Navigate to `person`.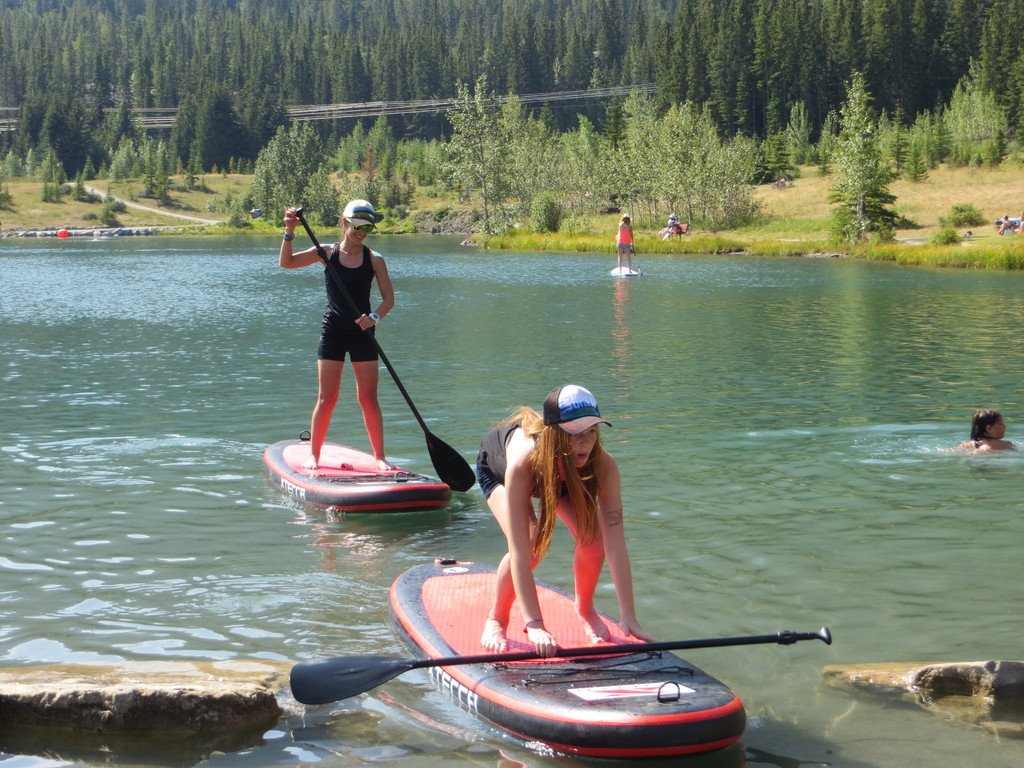
Navigation target: [x1=944, y1=404, x2=1009, y2=450].
